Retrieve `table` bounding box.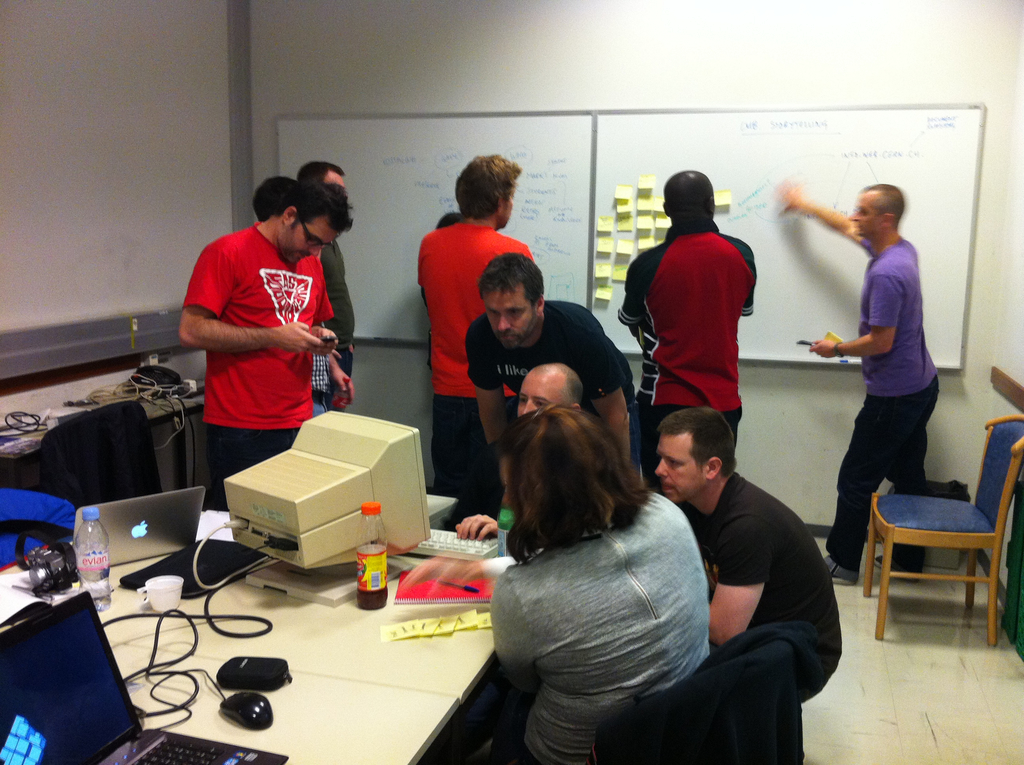
Bounding box: <region>81, 523, 640, 764</region>.
